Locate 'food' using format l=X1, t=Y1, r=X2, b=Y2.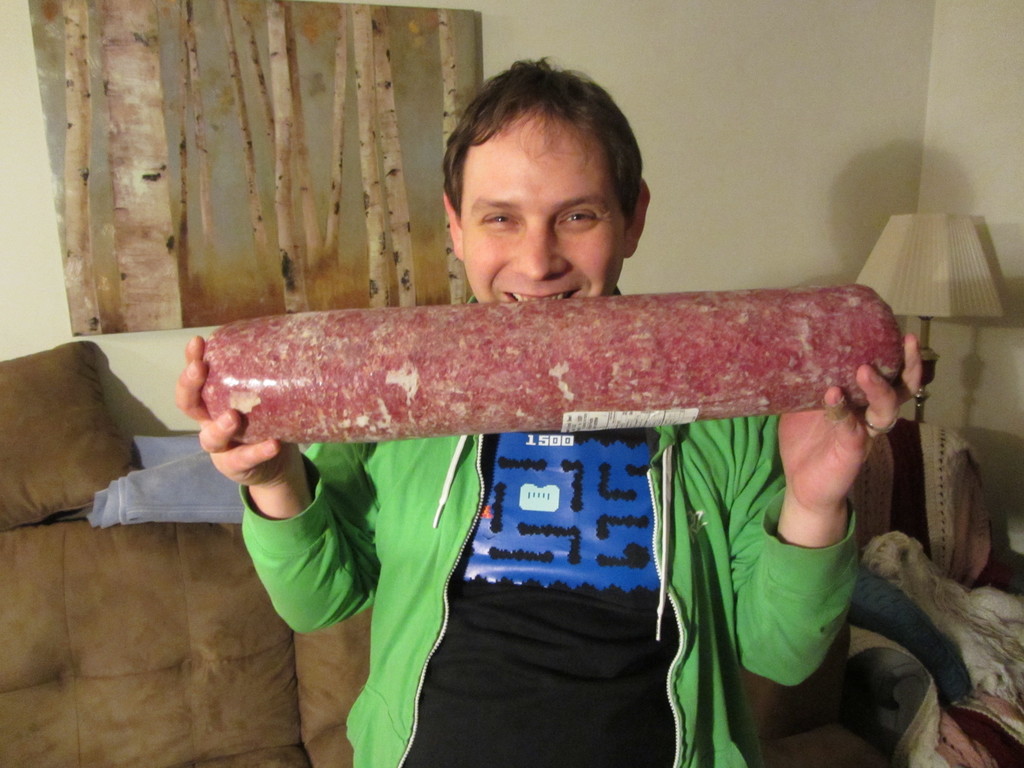
l=225, t=271, r=927, b=466.
